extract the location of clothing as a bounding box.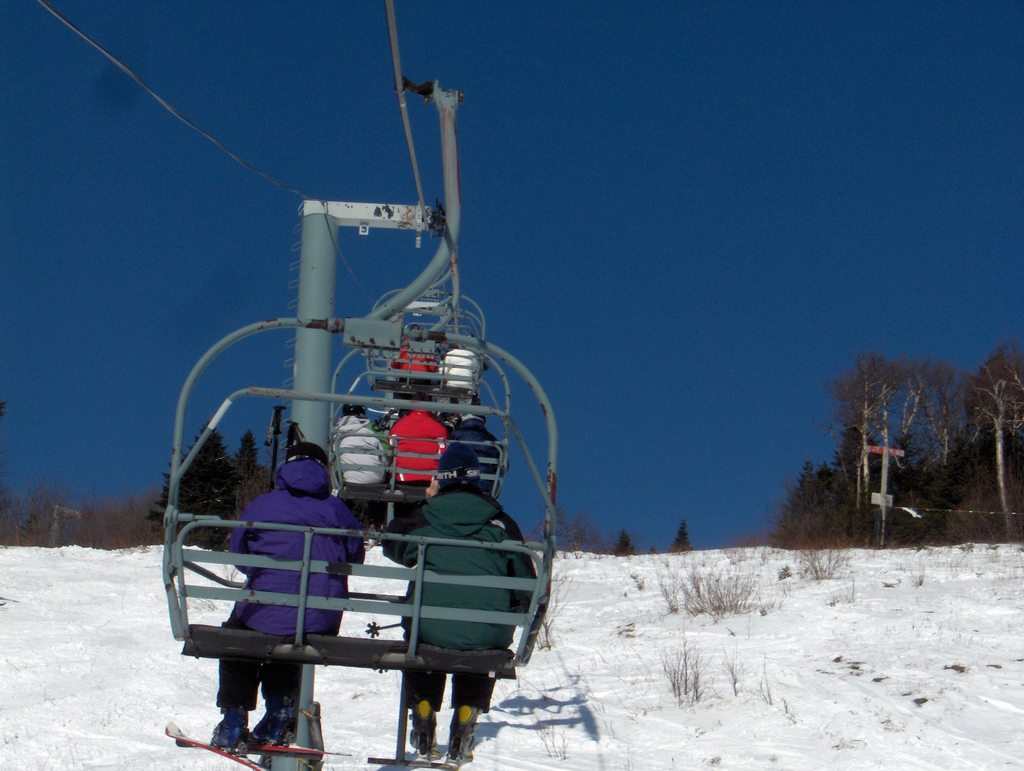
region(383, 494, 541, 620).
